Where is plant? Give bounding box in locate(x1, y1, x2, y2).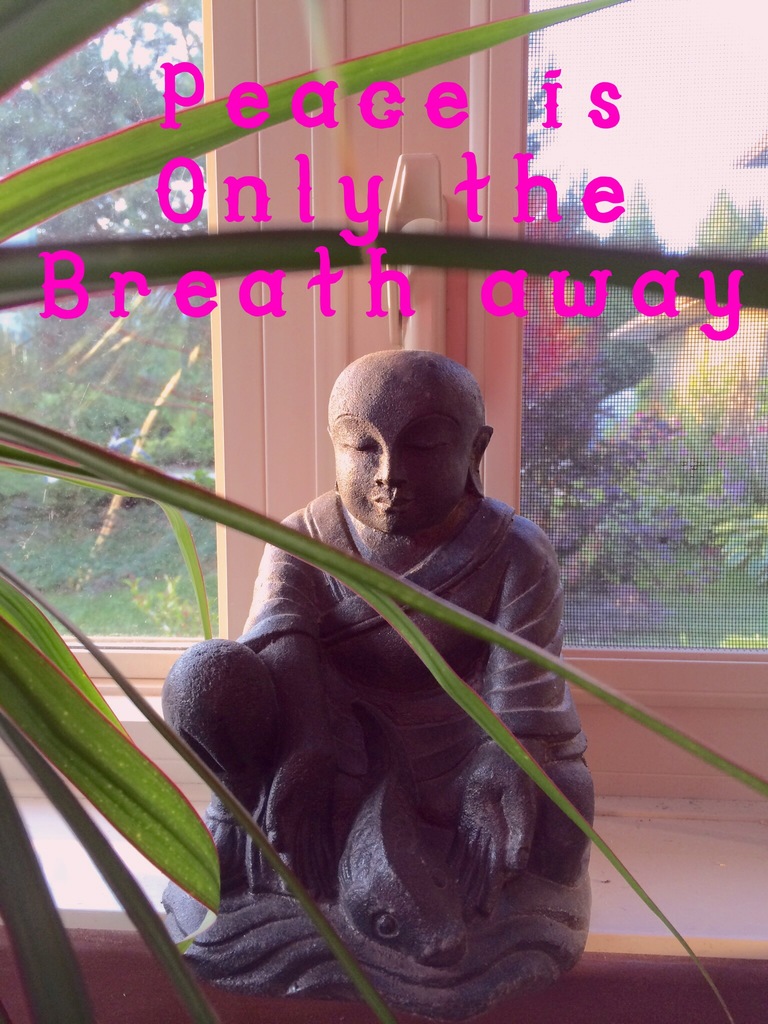
locate(0, 0, 767, 1023).
